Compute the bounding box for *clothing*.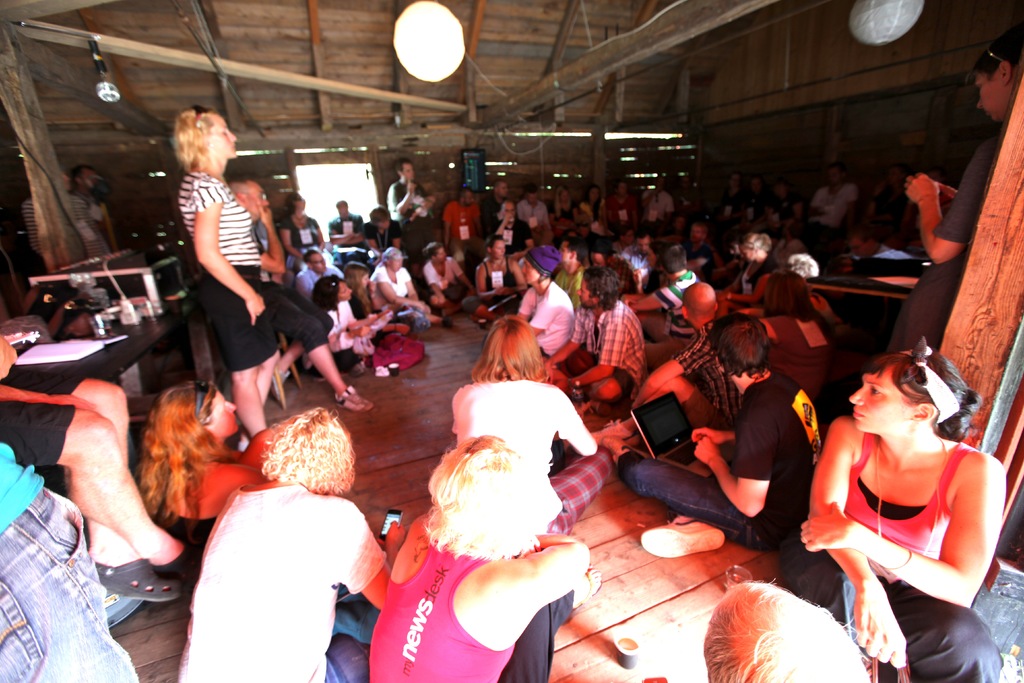
514:280:575:369.
